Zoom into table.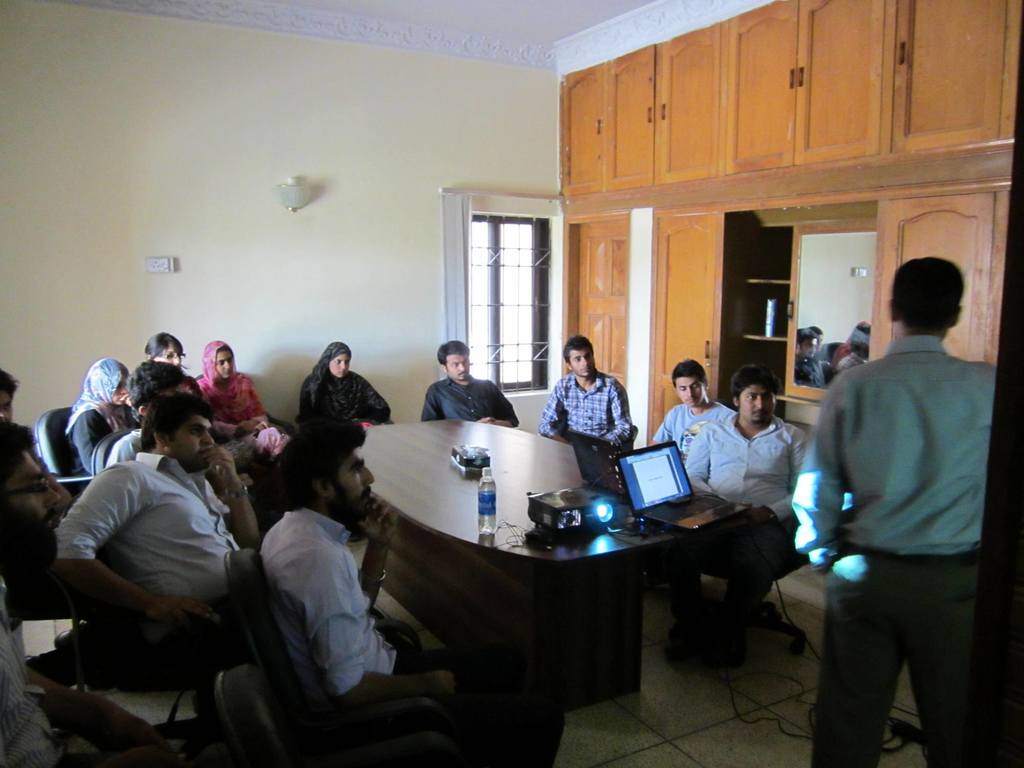
Zoom target: locate(322, 416, 725, 759).
